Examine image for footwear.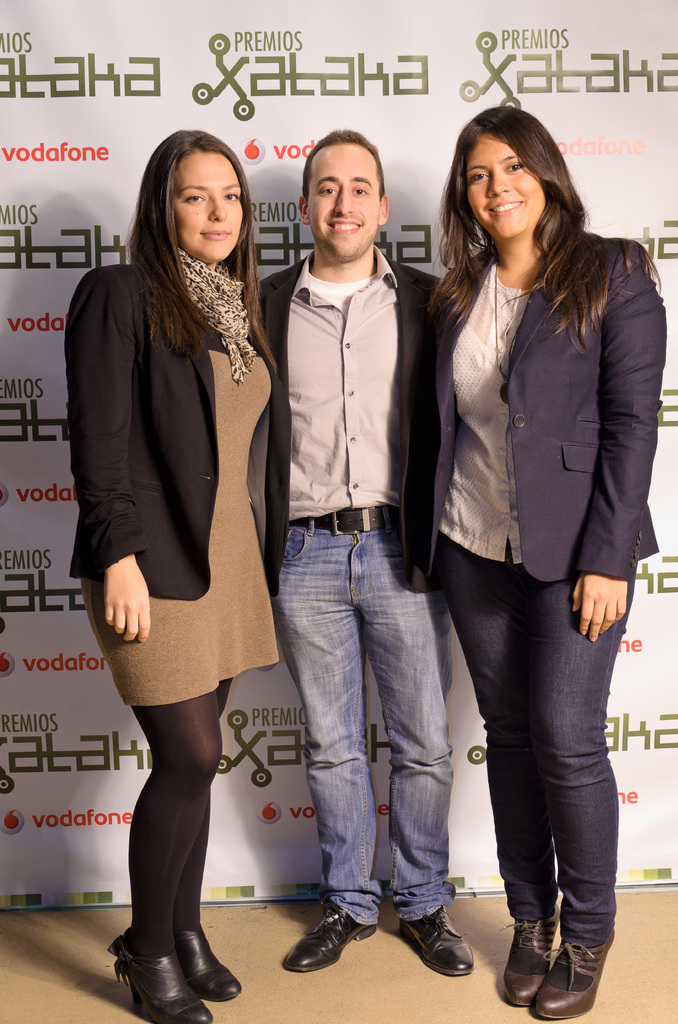
Examination result: [504,913,557,998].
